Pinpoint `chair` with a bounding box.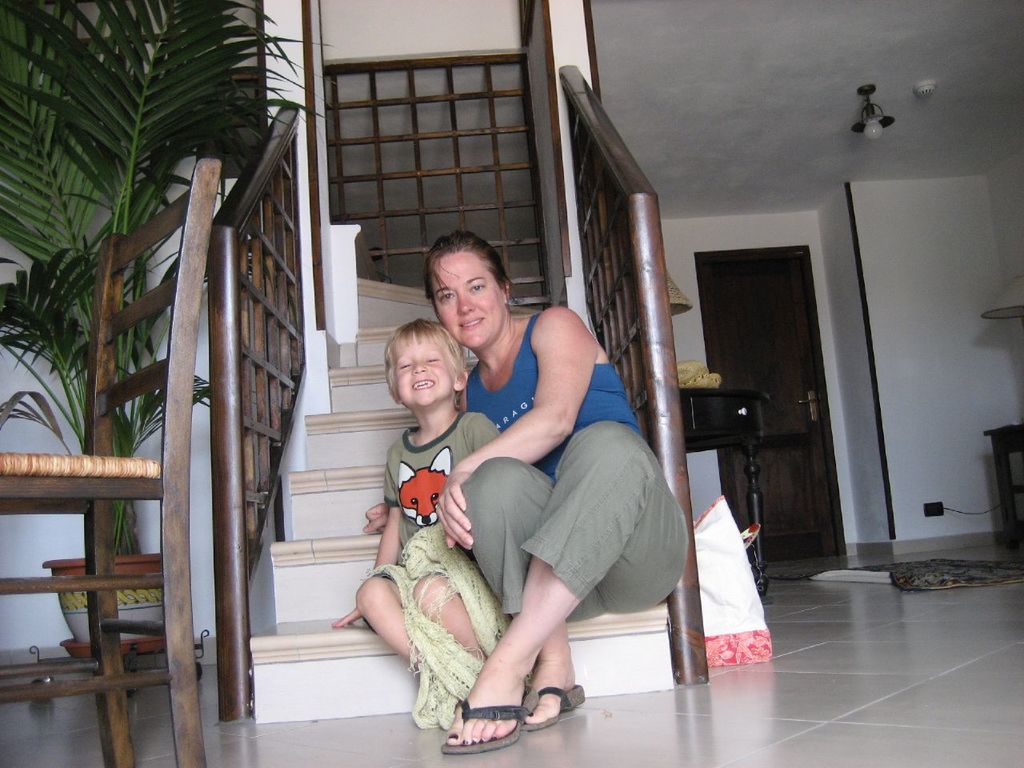
(0, 158, 224, 767).
